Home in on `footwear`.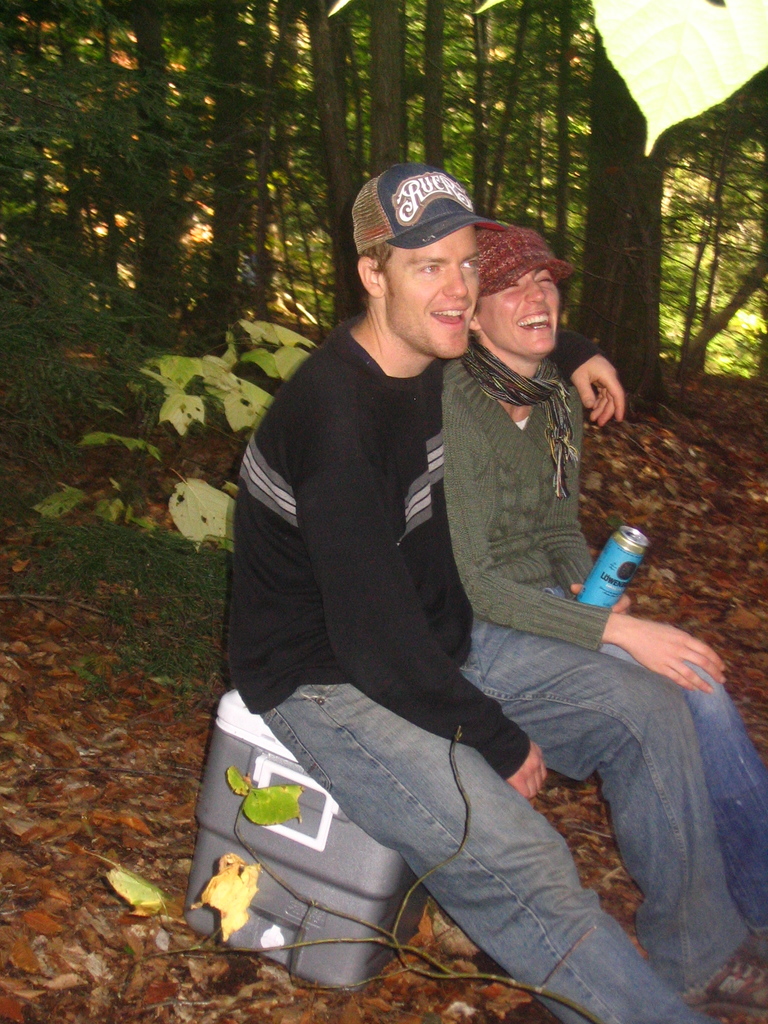
Homed in at 679:953:767:1012.
